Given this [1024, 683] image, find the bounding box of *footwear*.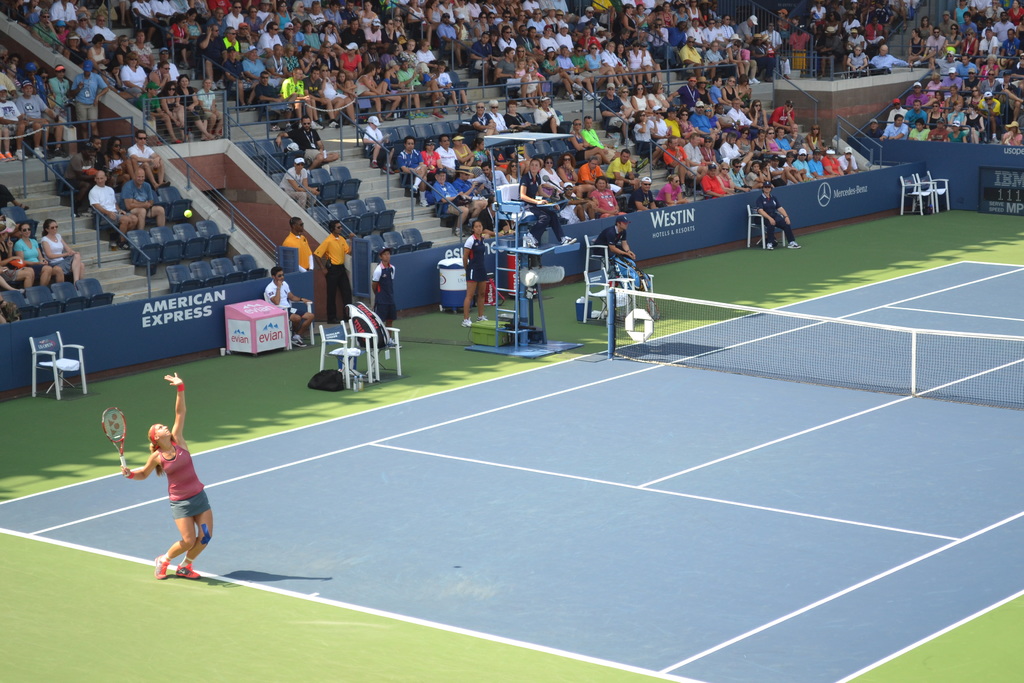
[152, 554, 171, 582].
